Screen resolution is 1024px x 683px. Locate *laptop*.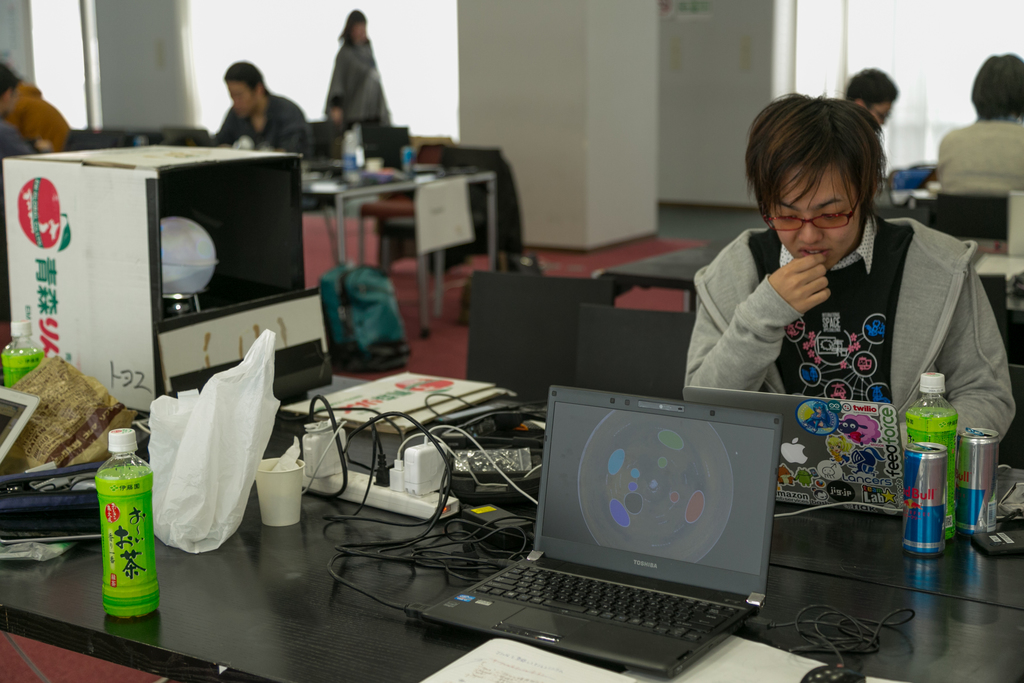
[0,388,41,465].
